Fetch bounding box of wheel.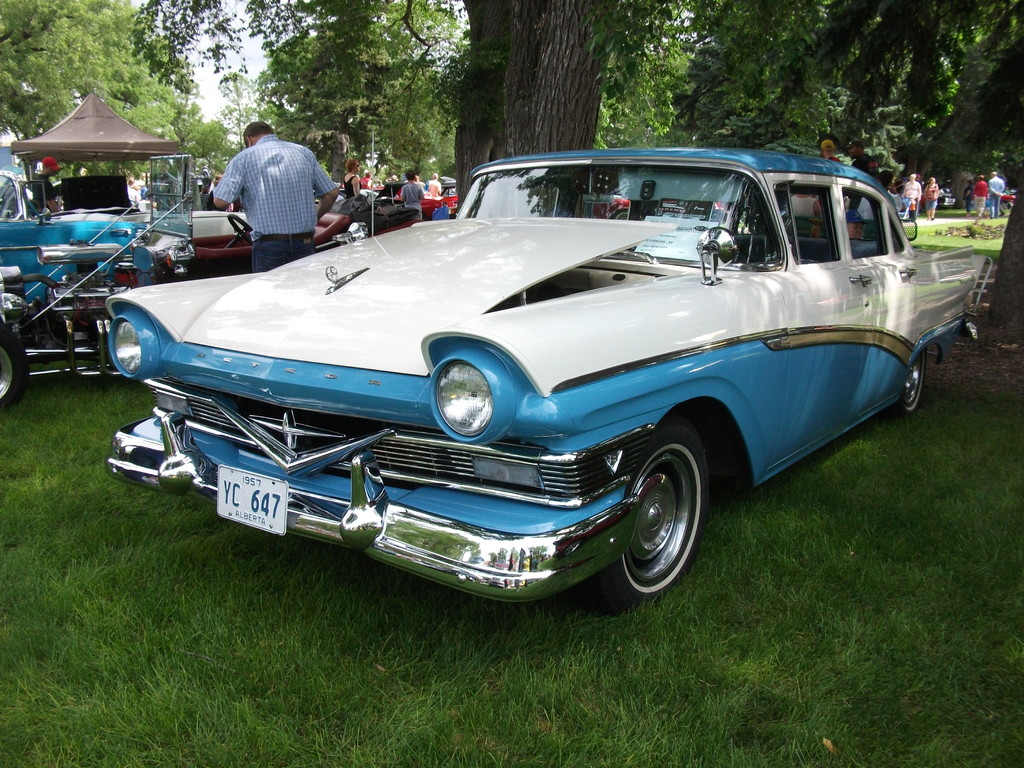
Bbox: detection(884, 343, 928, 413).
